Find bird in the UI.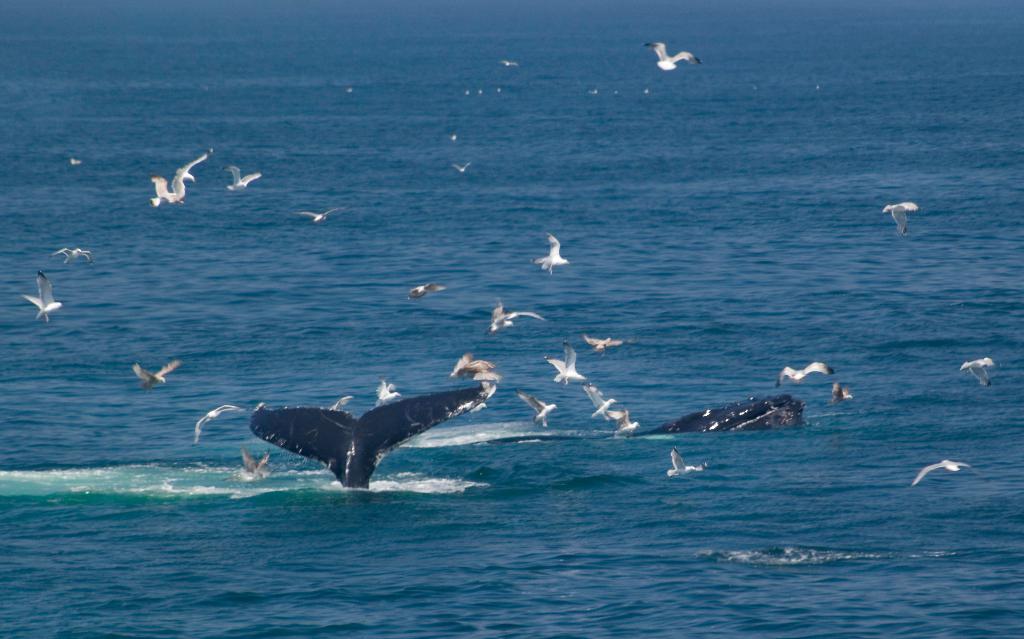
UI element at <bbox>148, 141, 217, 207</bbox>.
